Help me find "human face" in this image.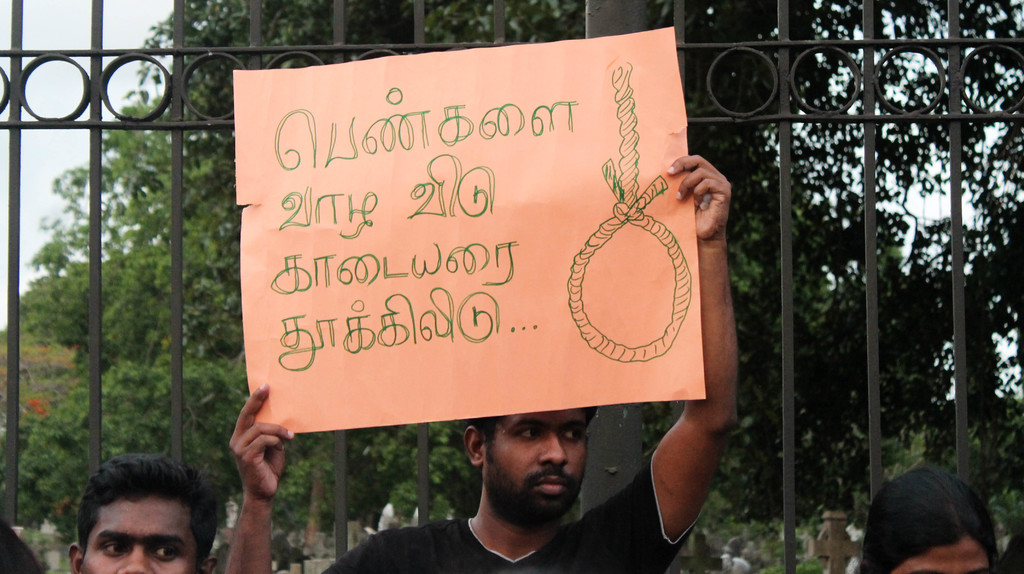
Found it: (left=484, top=409, right=602, bottom=529).
